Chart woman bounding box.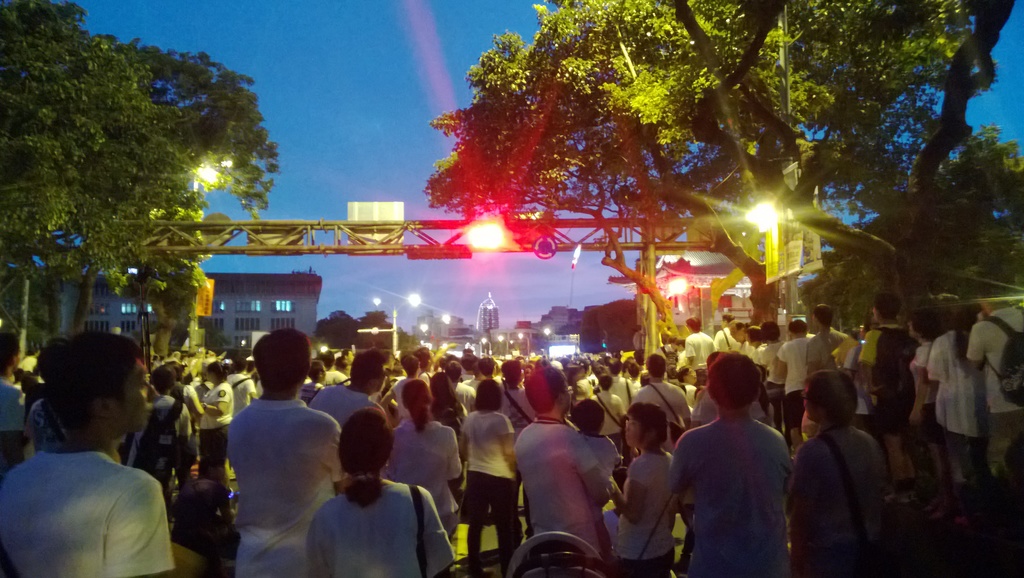
Charted: 762/323/787/446.
